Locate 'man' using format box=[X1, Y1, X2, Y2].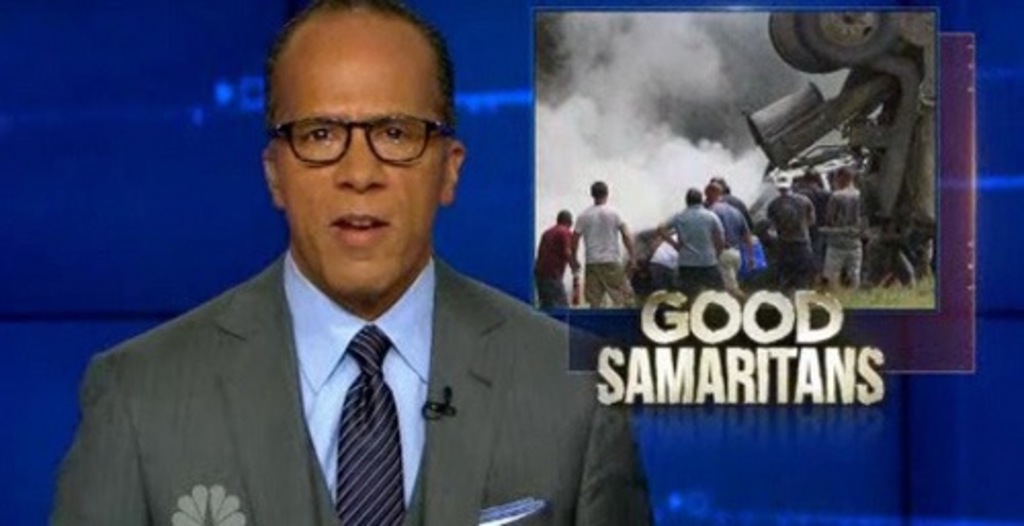
box=[711, 166, 752, 282].
